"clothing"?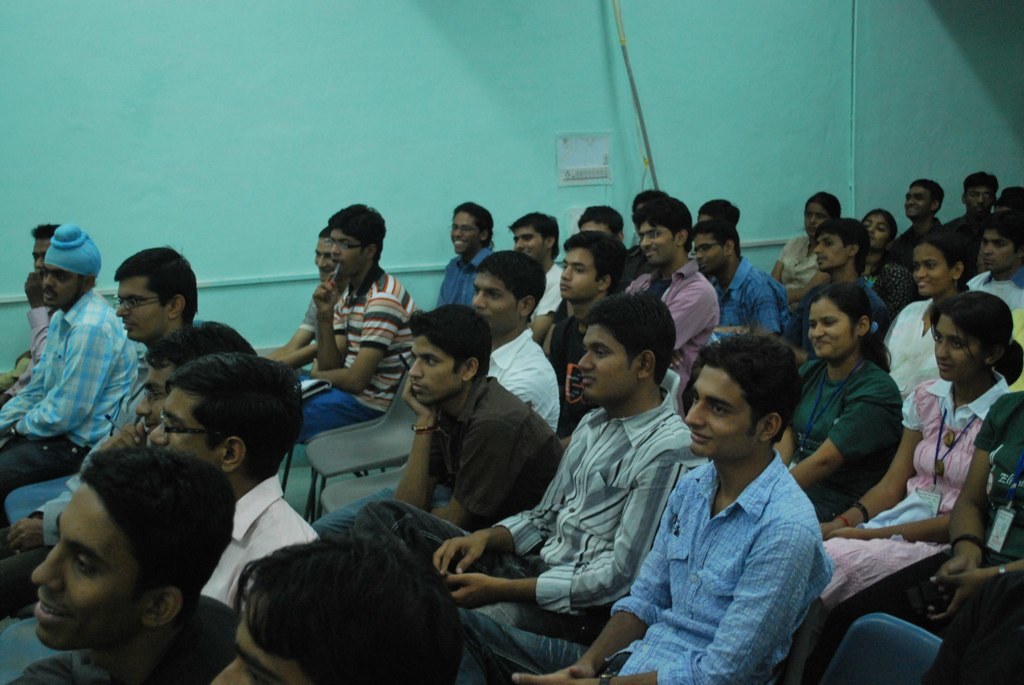
{"left": 823, "top": 374, "right": 1004, "bottom": 599}
